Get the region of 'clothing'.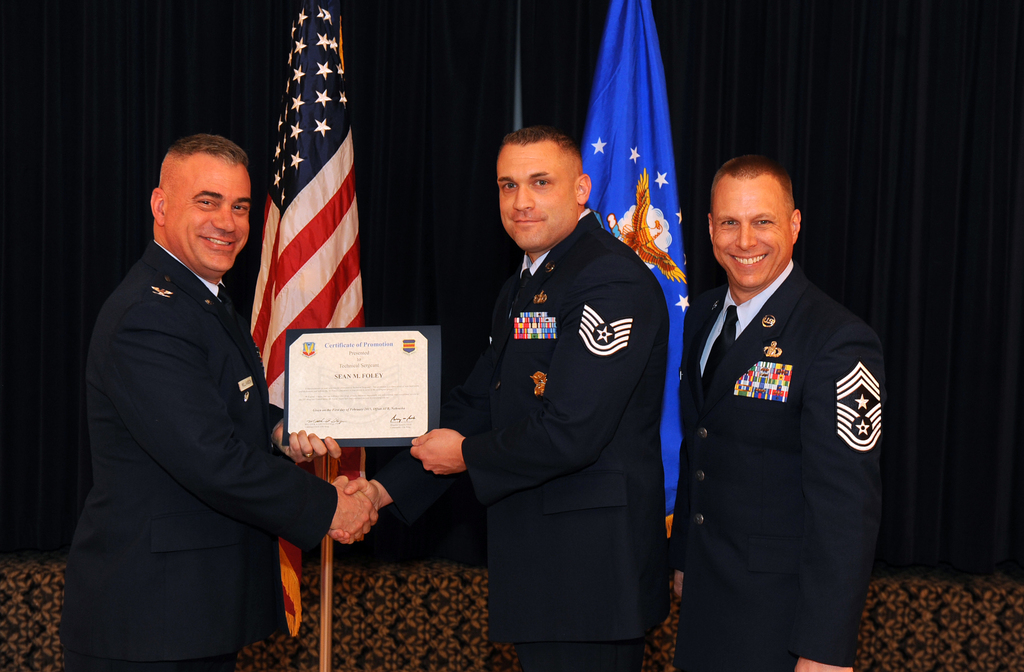
[664, 216, 893, 659].
